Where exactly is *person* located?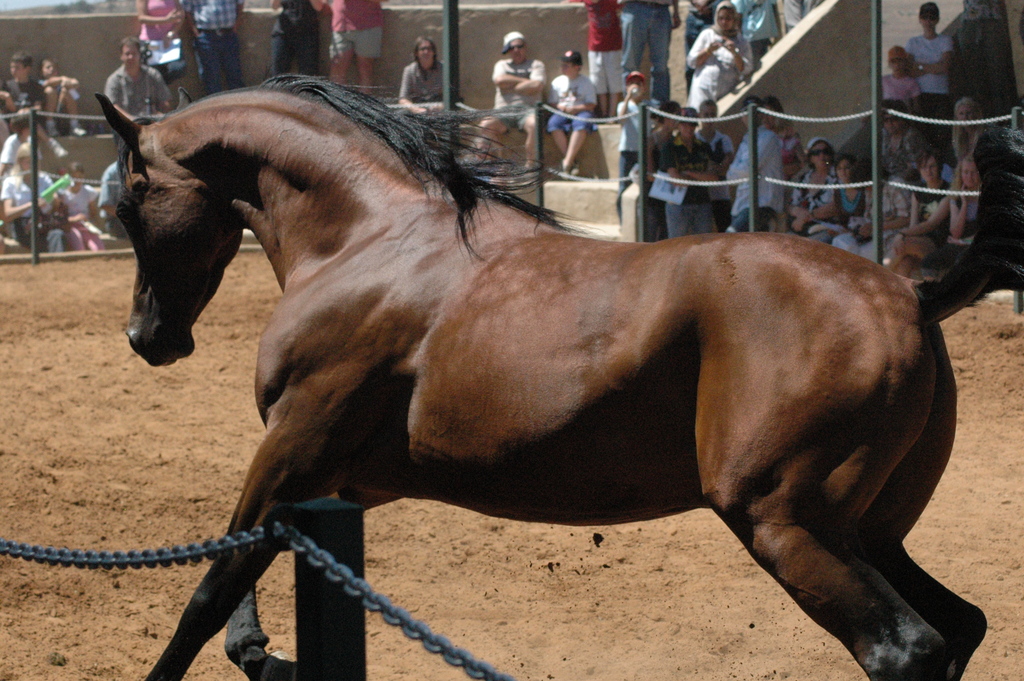
Its bounding box is select_region(191, 0, 244, 88).
